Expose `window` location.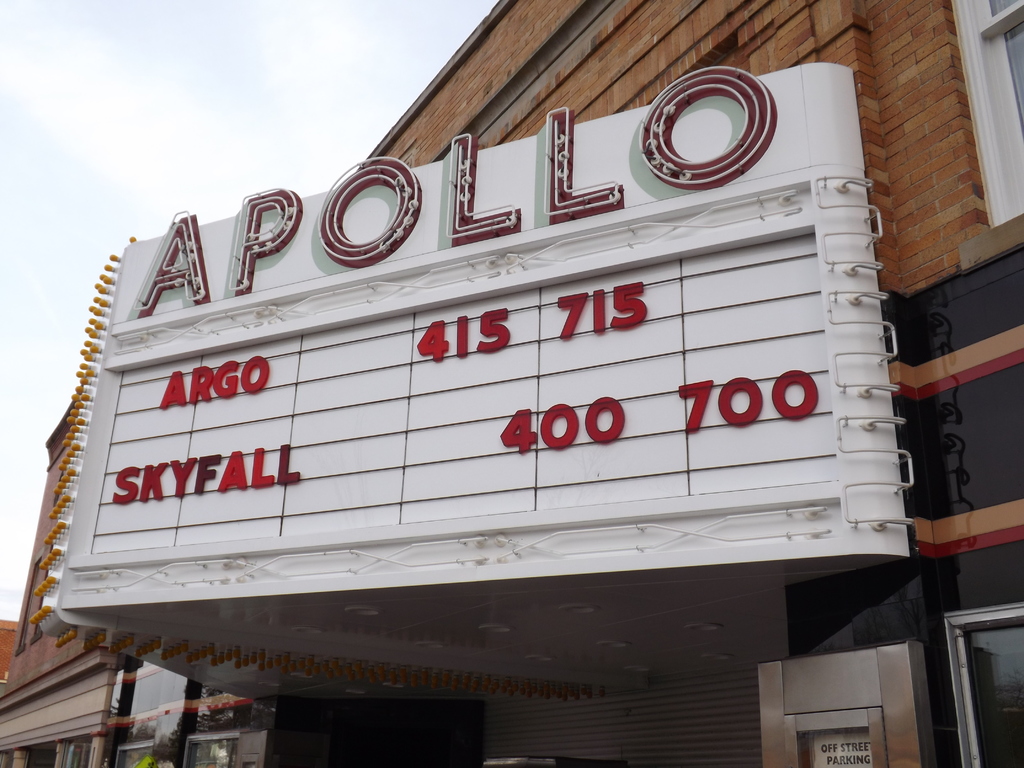
Exposed at (x1=962, y1=618, x2=1023, y2=767).
